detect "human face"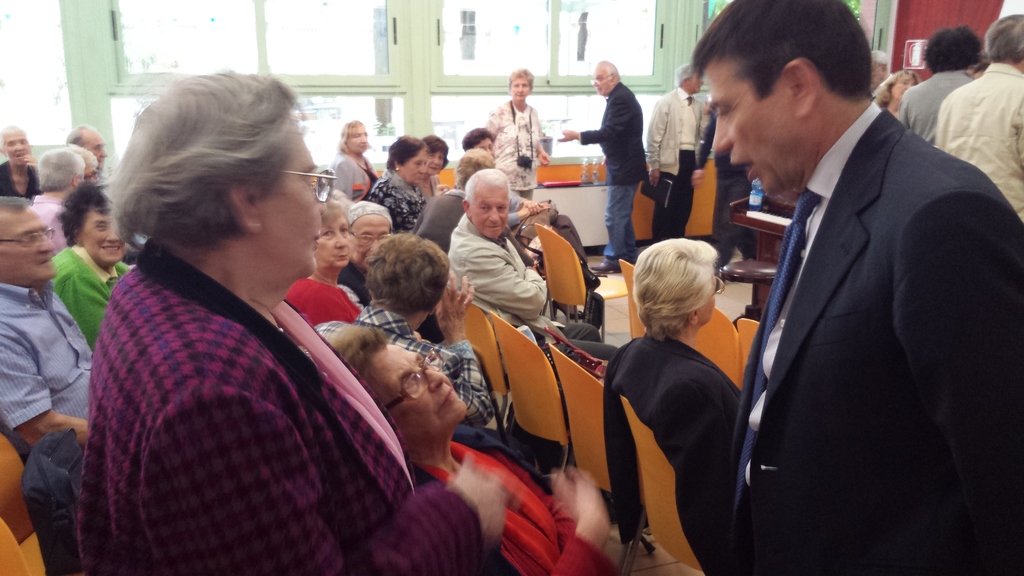
[left=591, top=68, right=614, bottom=96]
